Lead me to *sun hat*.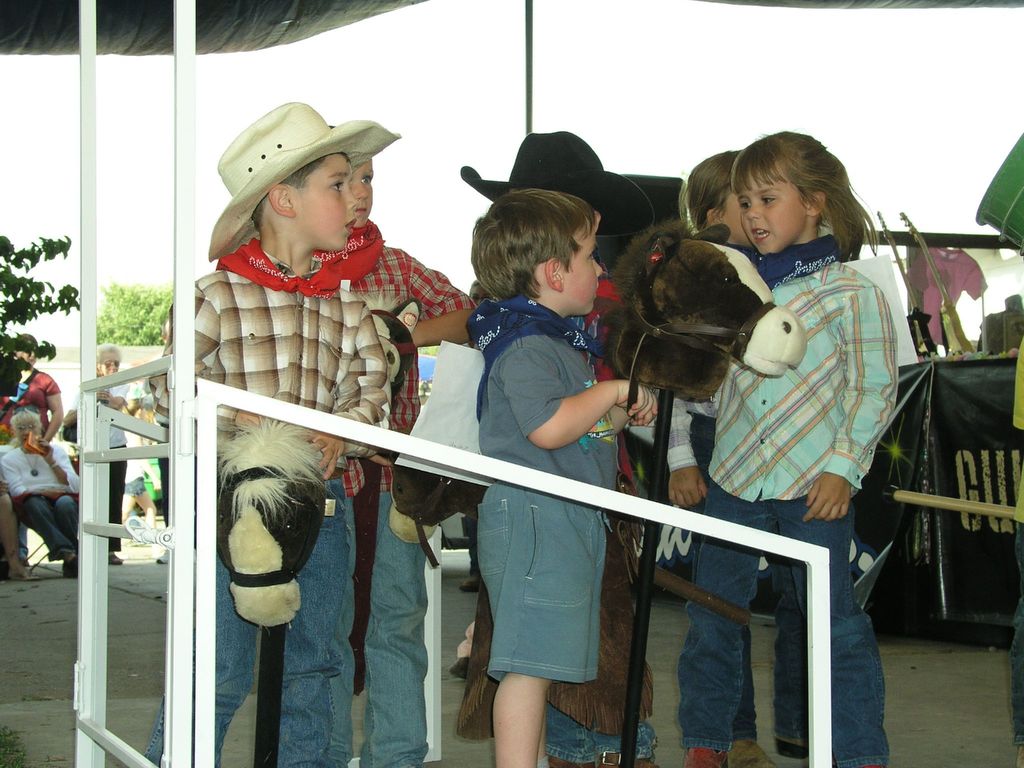
Lead to bbox=[461, 127, 657, 246].
